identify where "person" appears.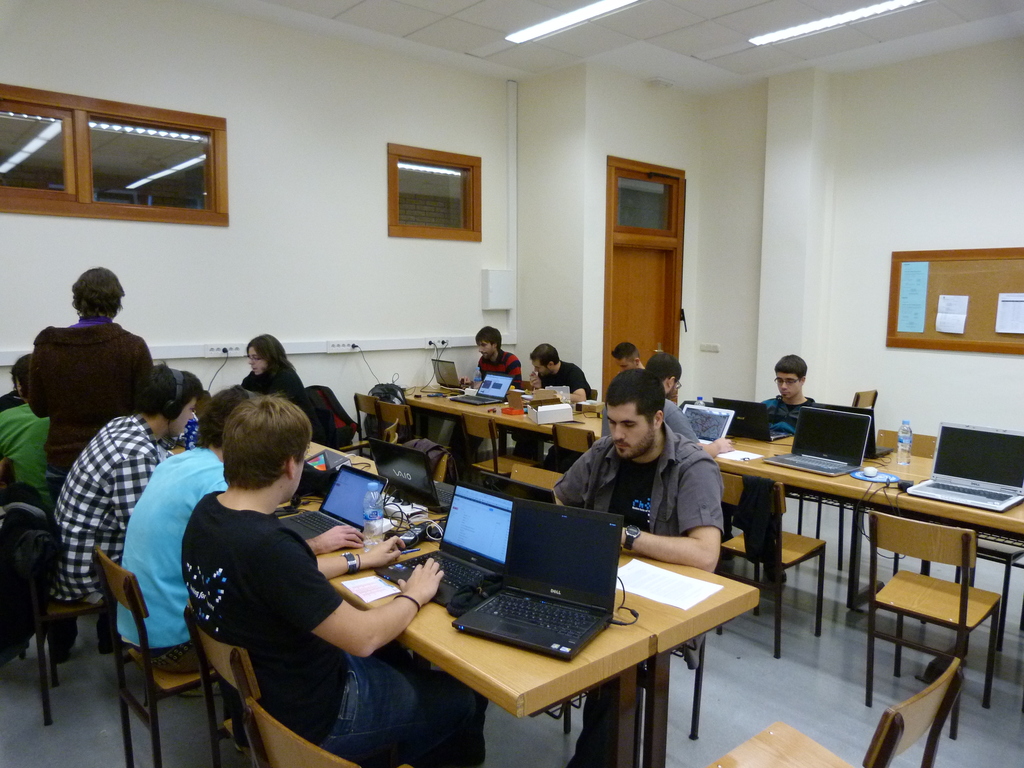
Appears at (736,356,817,590).
